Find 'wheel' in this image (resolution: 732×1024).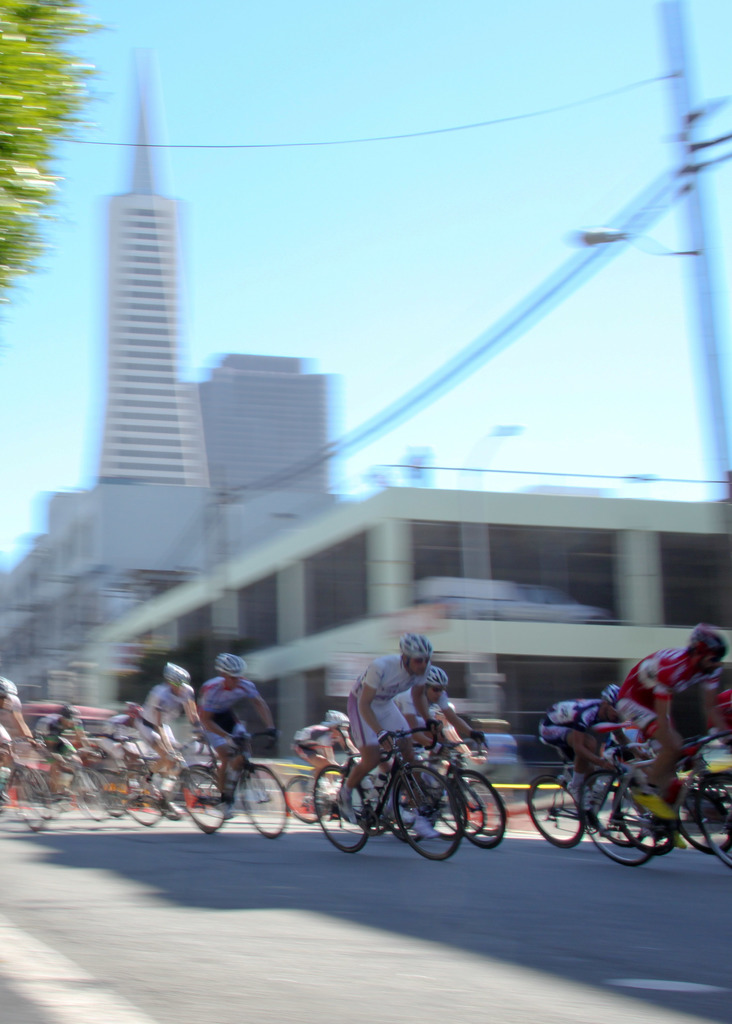
Rect(8, 769, 62, 836).
